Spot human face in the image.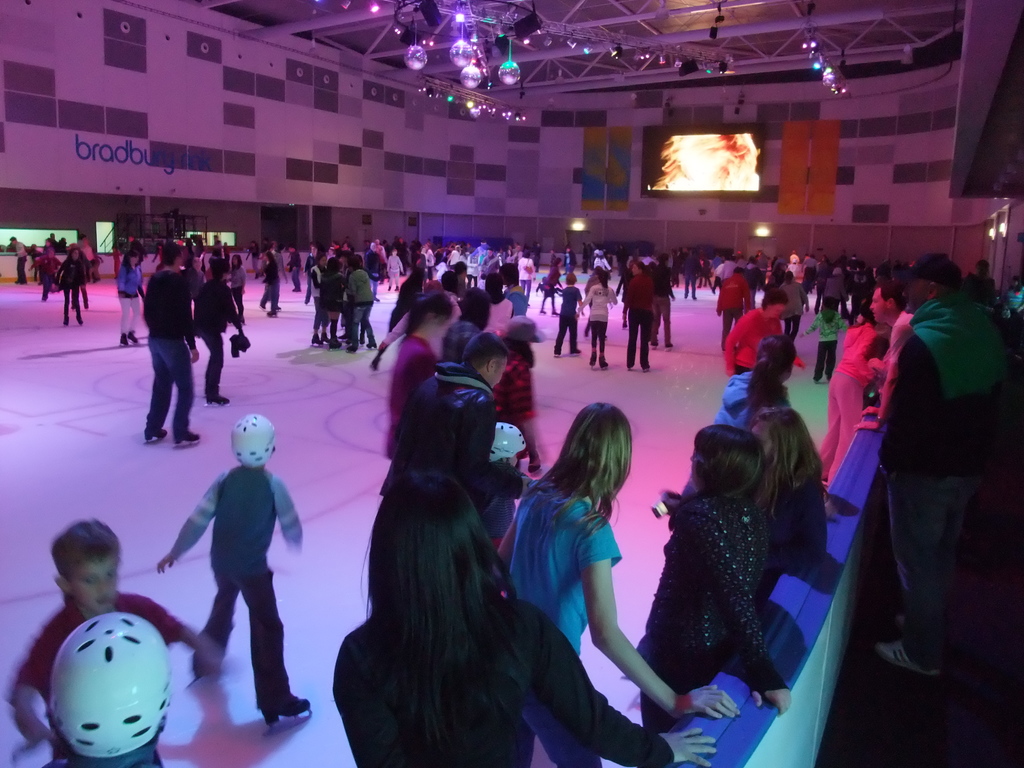
human face found at BBox(72, 557, 116, 611).
